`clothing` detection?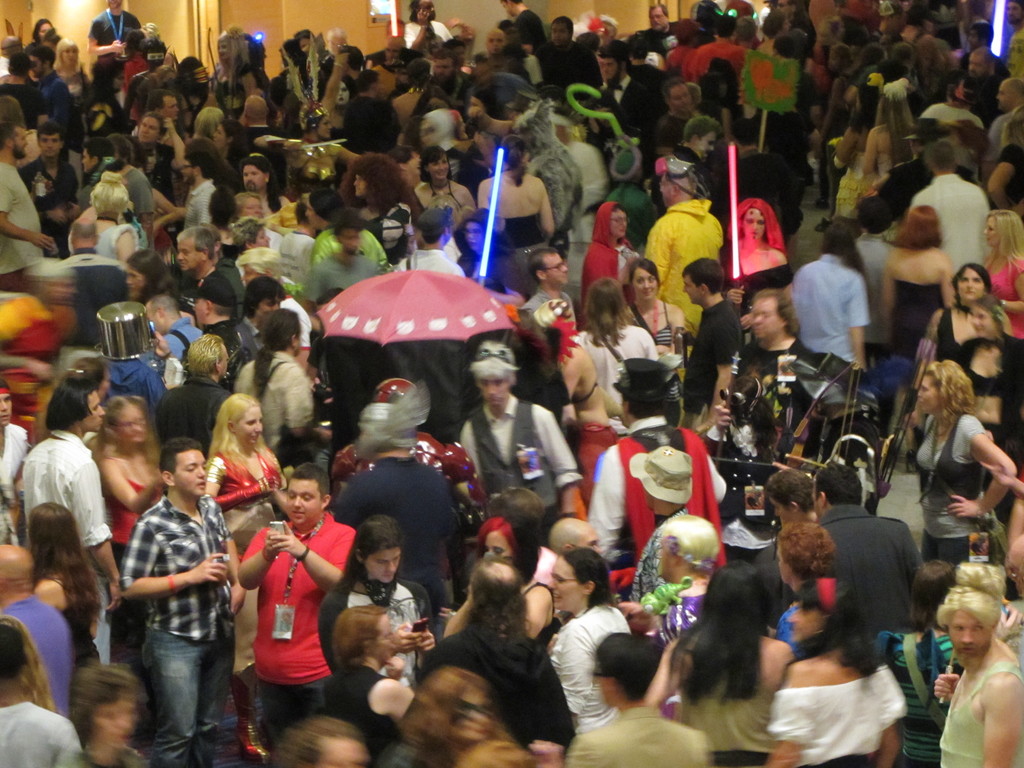
BBox(579, 199, 637, 303)
